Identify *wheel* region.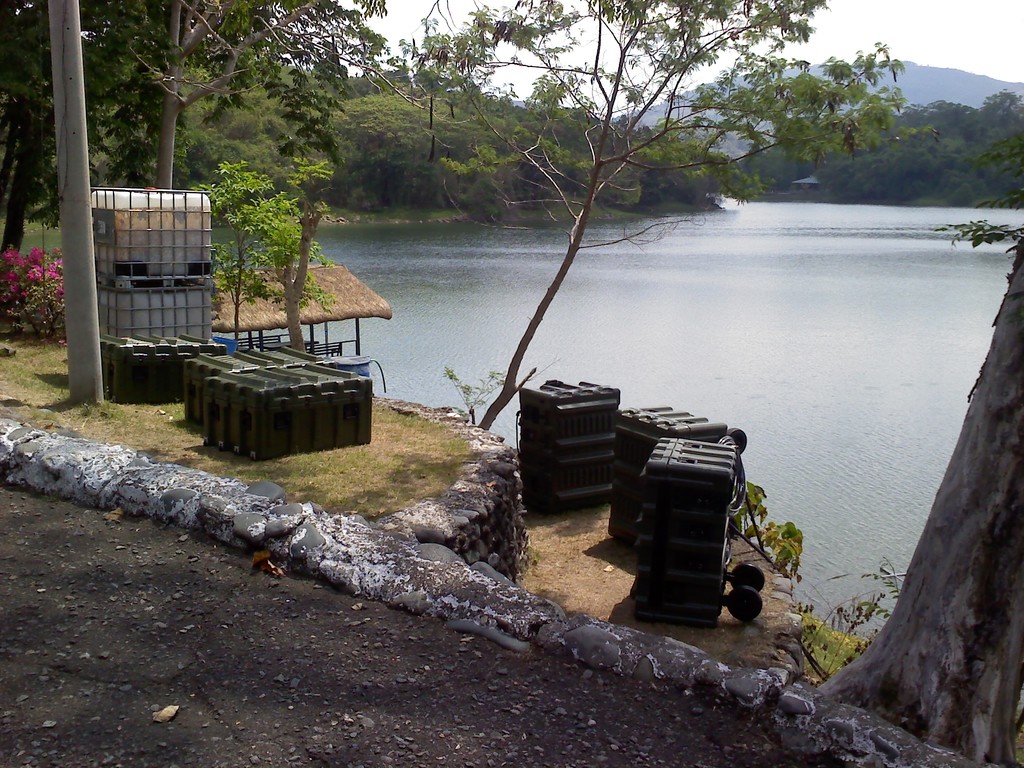
Region: [left=730, top=426, right=748, bottom=450].
